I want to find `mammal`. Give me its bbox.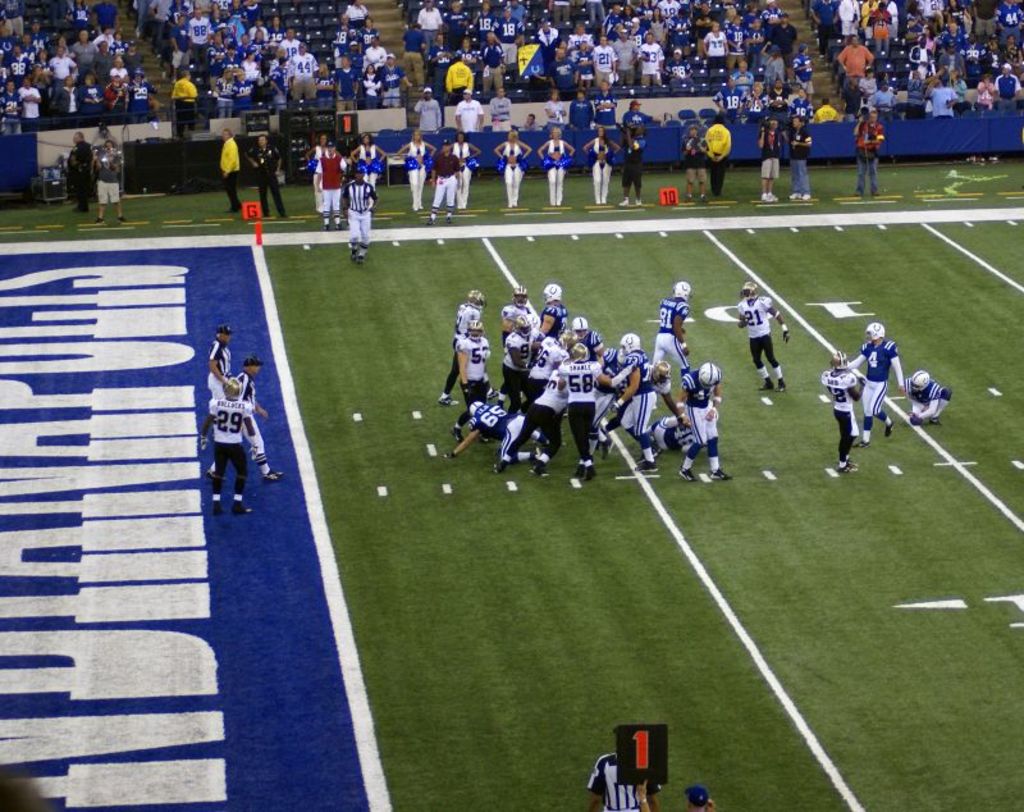
detection(205, 386, 252, 519).
